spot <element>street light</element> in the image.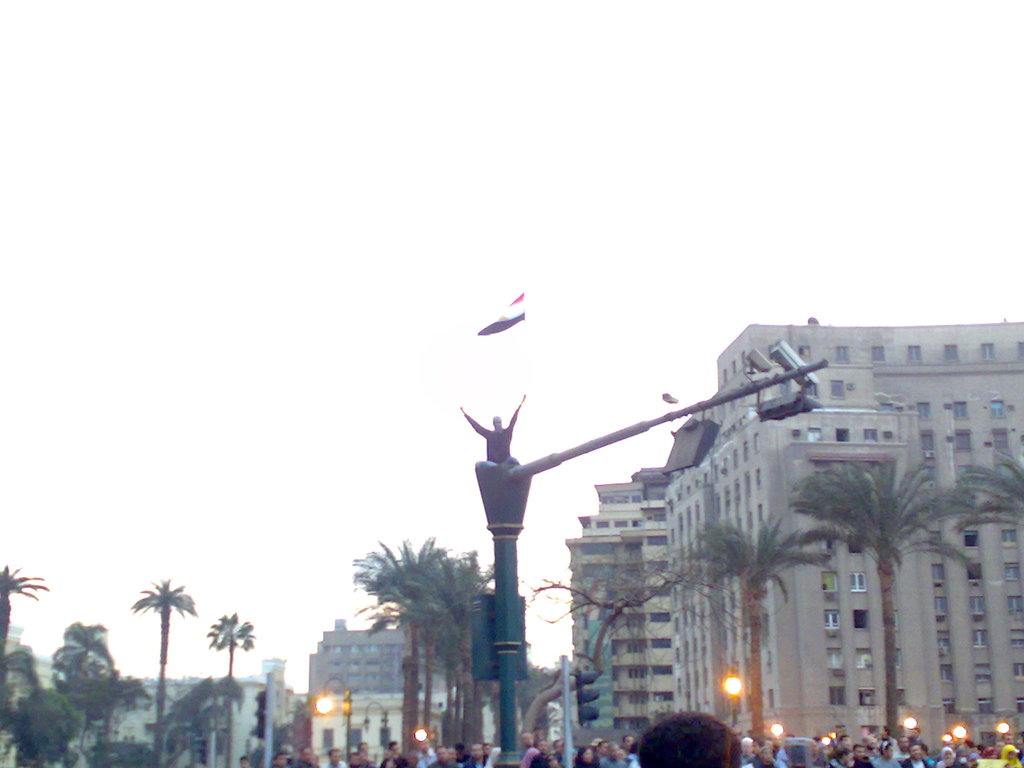
<element>street light</element> found at 341,691,354,765.
